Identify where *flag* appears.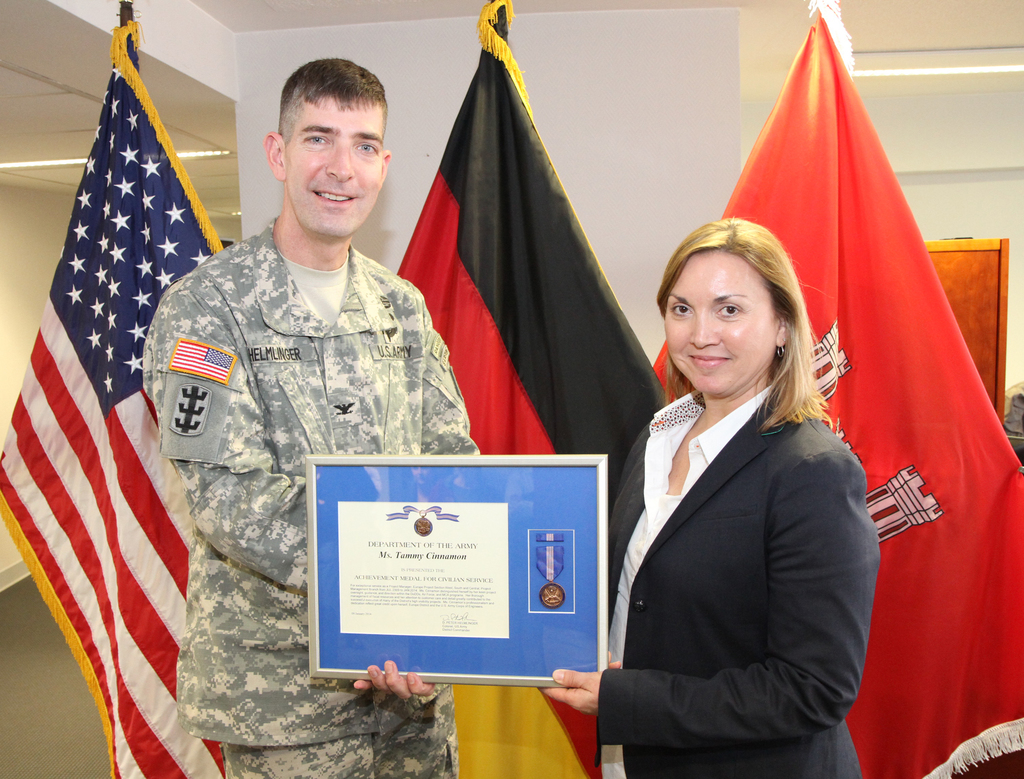
Appears at detection(396, 0, 672, 778).
